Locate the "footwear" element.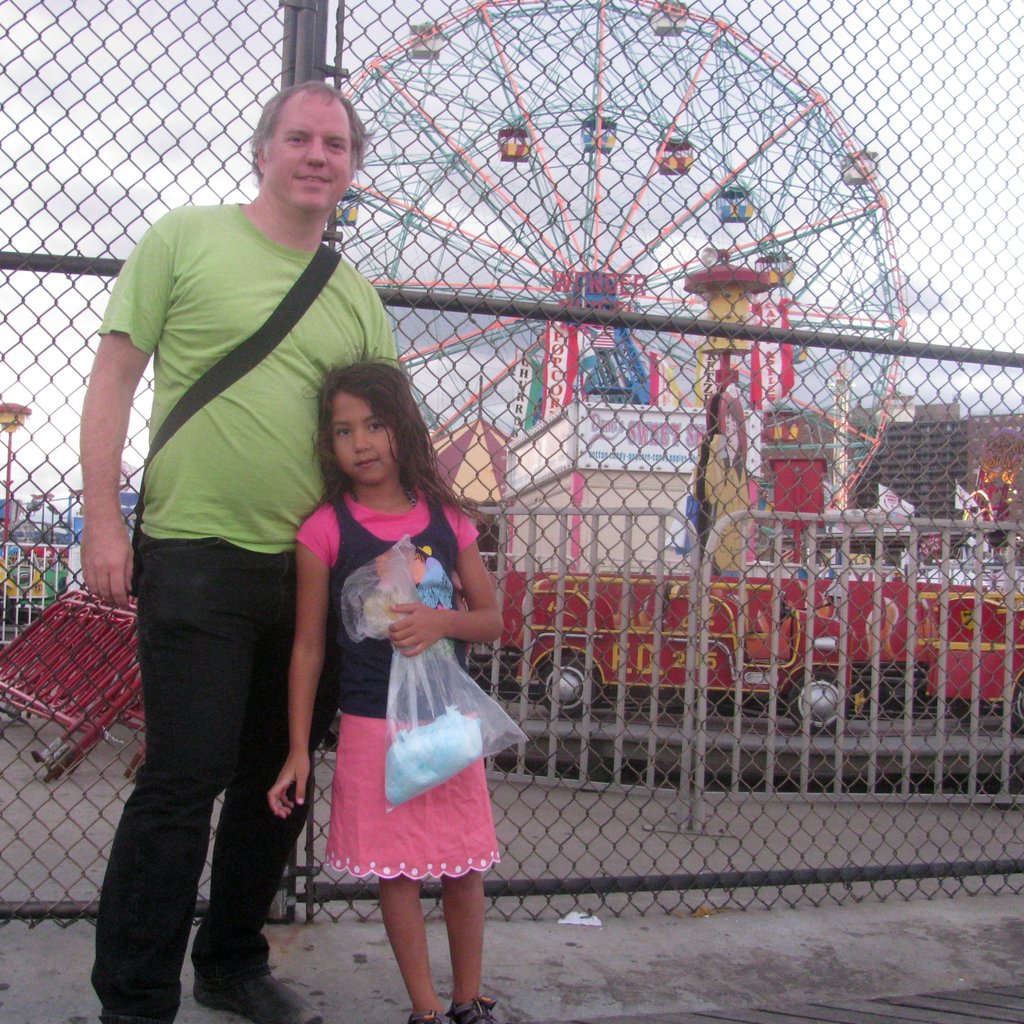
Element bbox: 452:995:503:1023.
